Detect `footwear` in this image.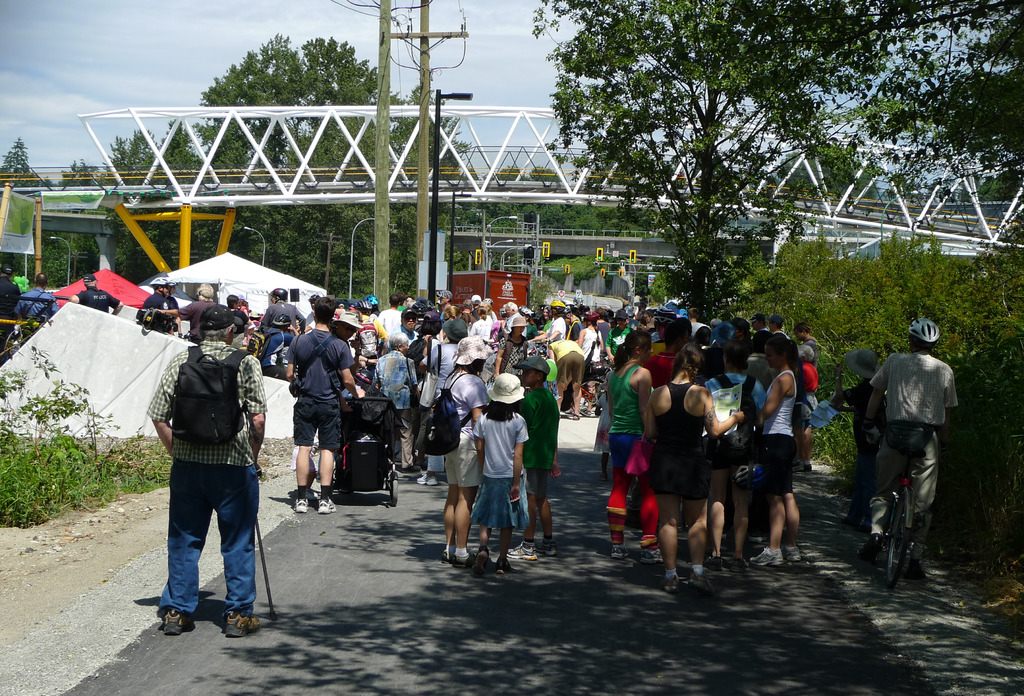
Detection: (227, 608, 259, 638).
